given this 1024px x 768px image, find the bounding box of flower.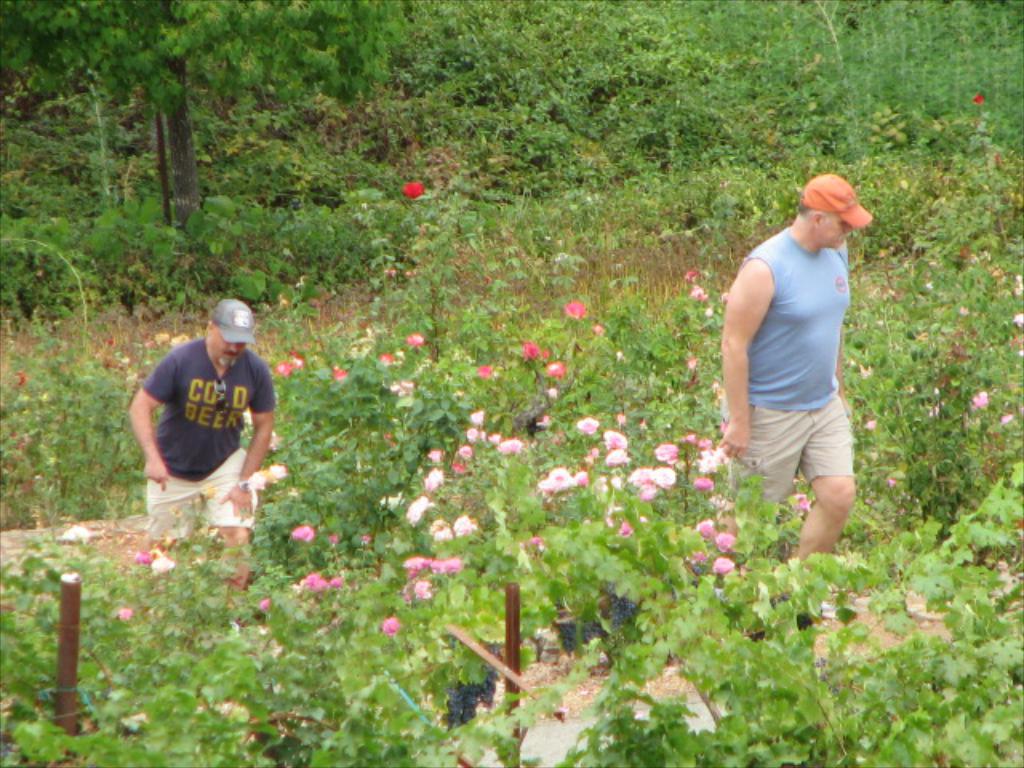
[x1=709, y1=552, x2=741, y2=581].
